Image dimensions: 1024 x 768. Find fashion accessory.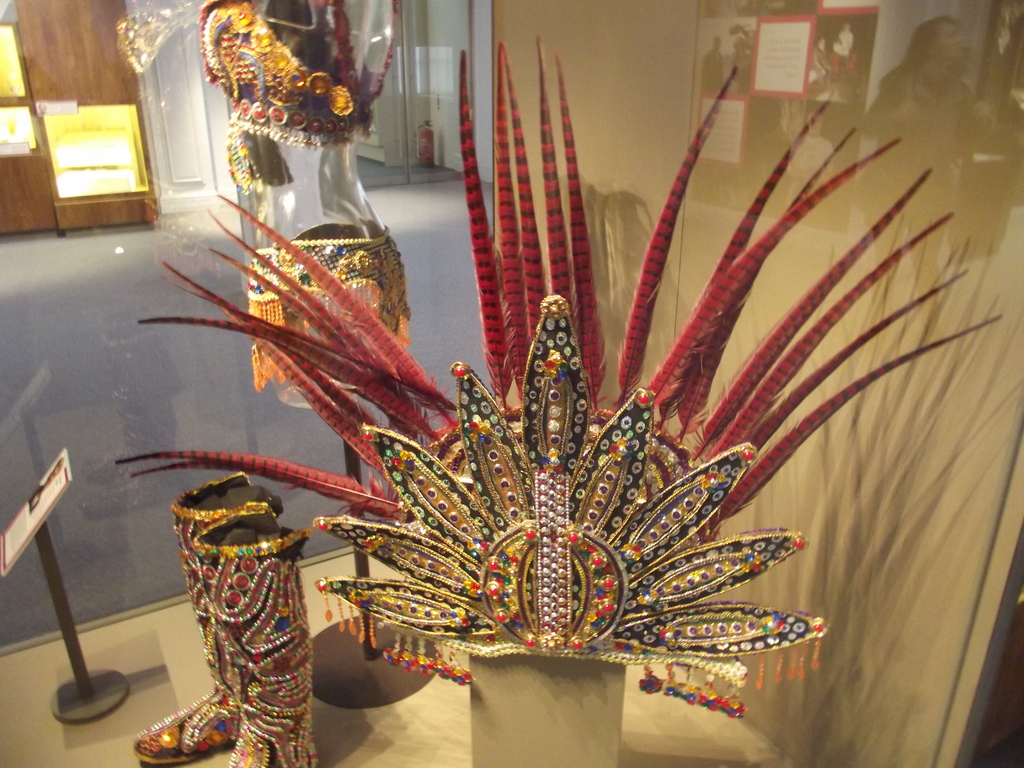
rect(253, 223, 415, 395).
